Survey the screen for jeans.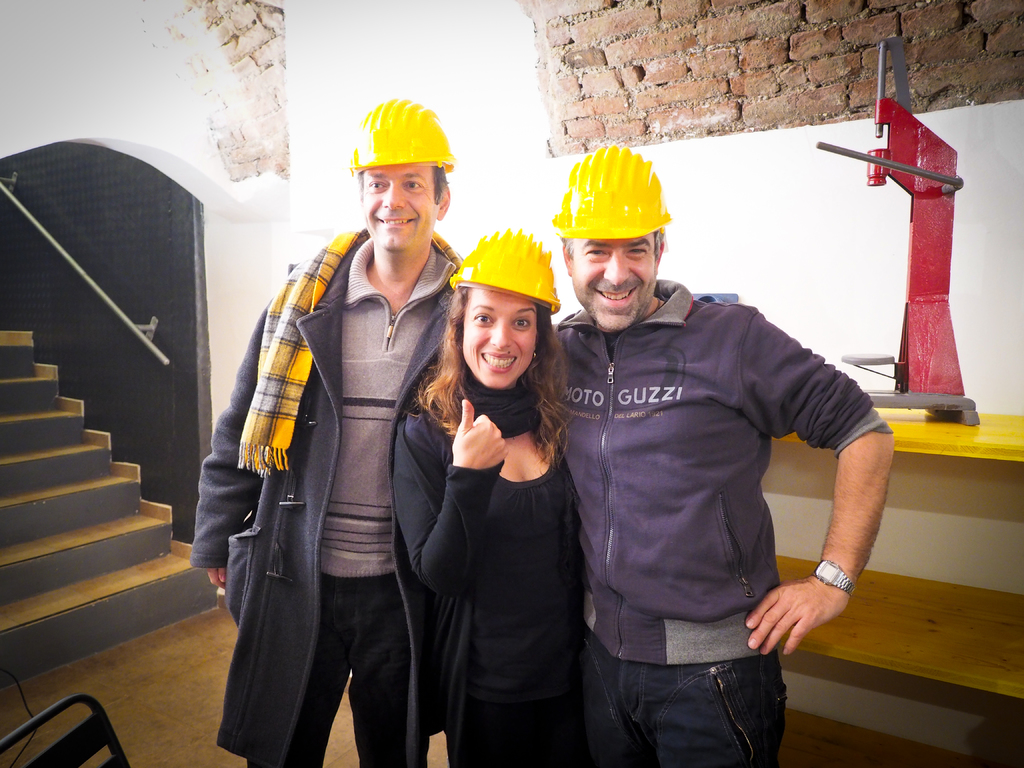
Survey found: (x1=250, y1=572, x2=426, y2=767).
